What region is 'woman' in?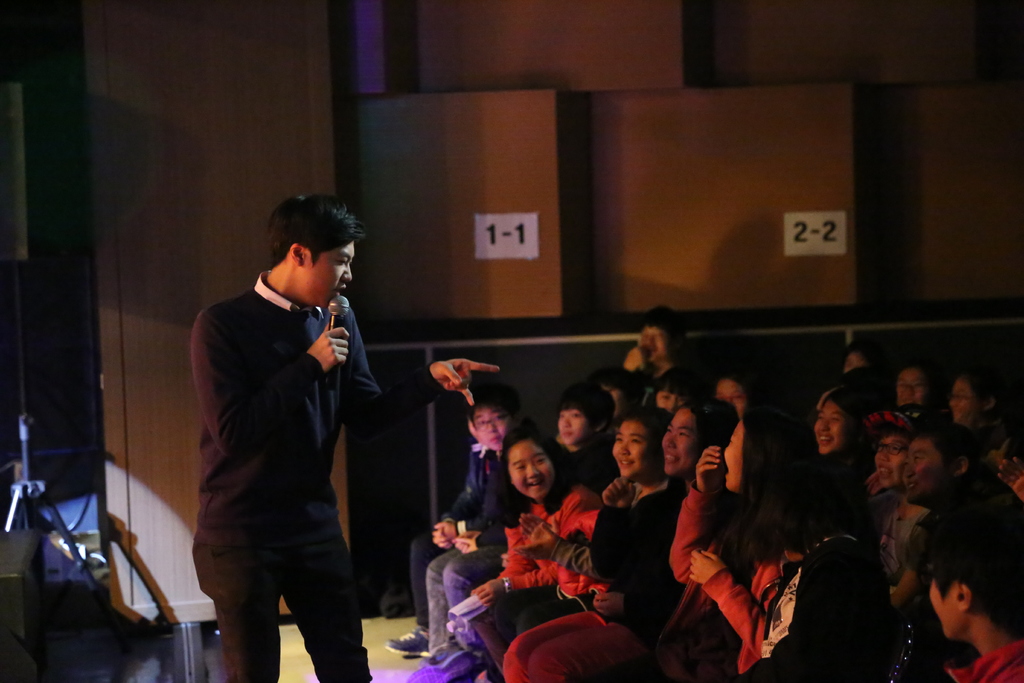
box=[669, 416, 769, 669].
